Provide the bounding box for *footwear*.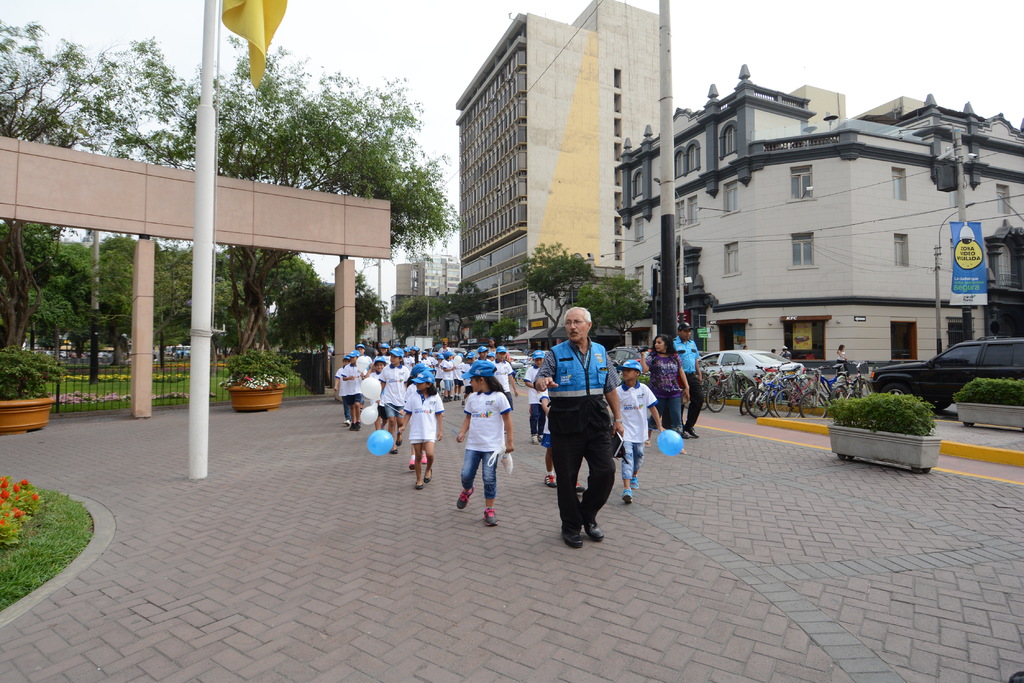
[left=460, top=399, right=466, bottom=406].
